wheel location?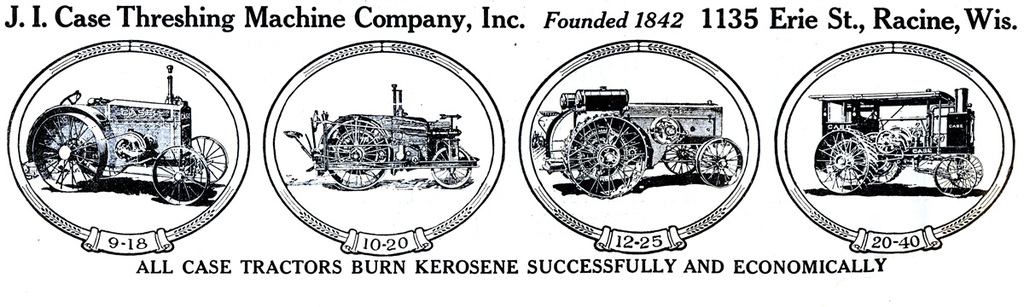
box=[81, 162, 125, 182]
